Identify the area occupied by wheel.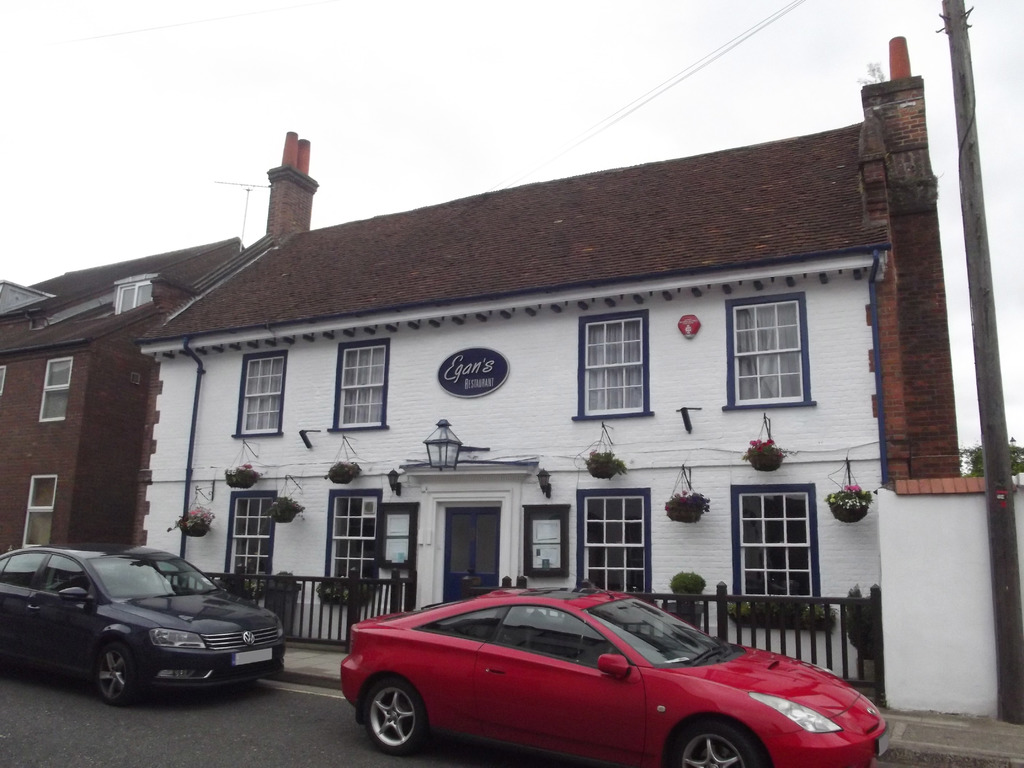
Area: bbox(351, 671, 429, 762).
